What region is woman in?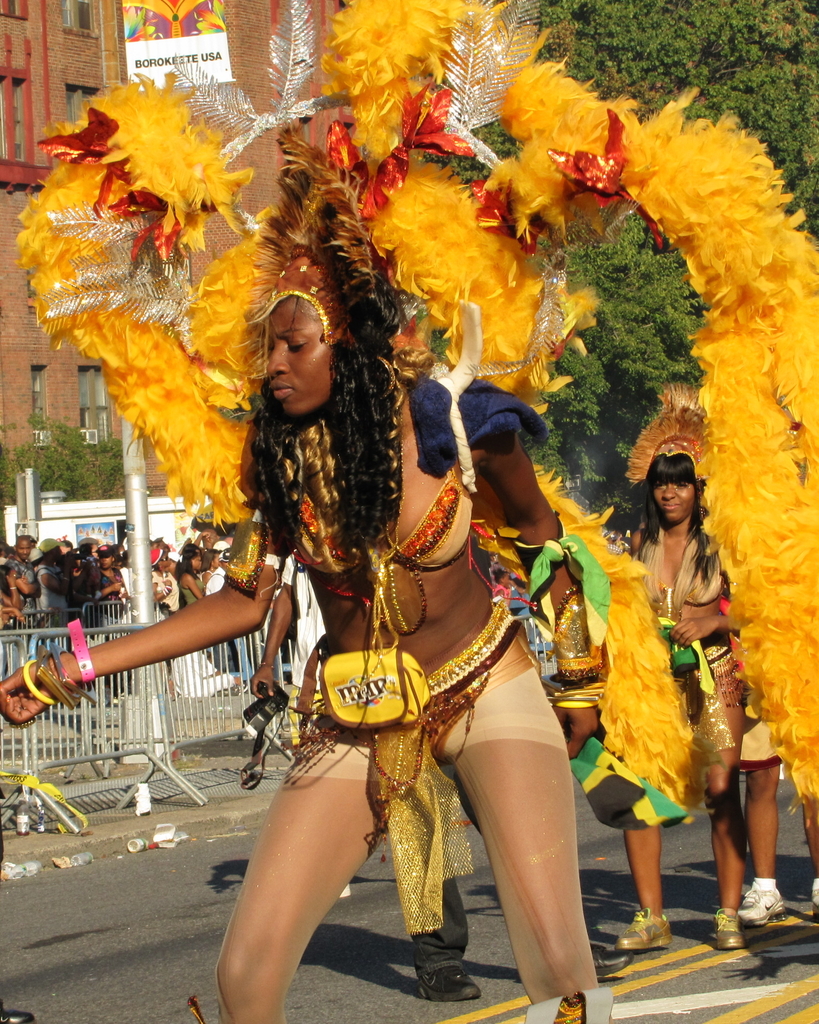
x1=33, y1=538, x2=70, y2=616.
